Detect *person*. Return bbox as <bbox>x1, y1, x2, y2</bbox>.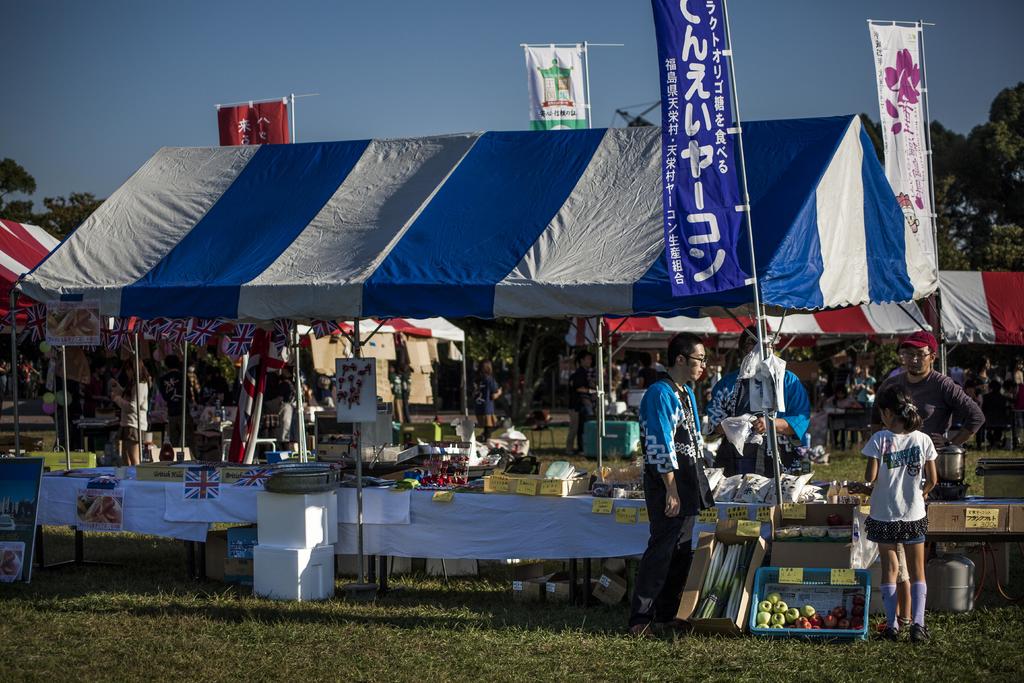
<bbox>648, 335, 722, 629</bbox>.
